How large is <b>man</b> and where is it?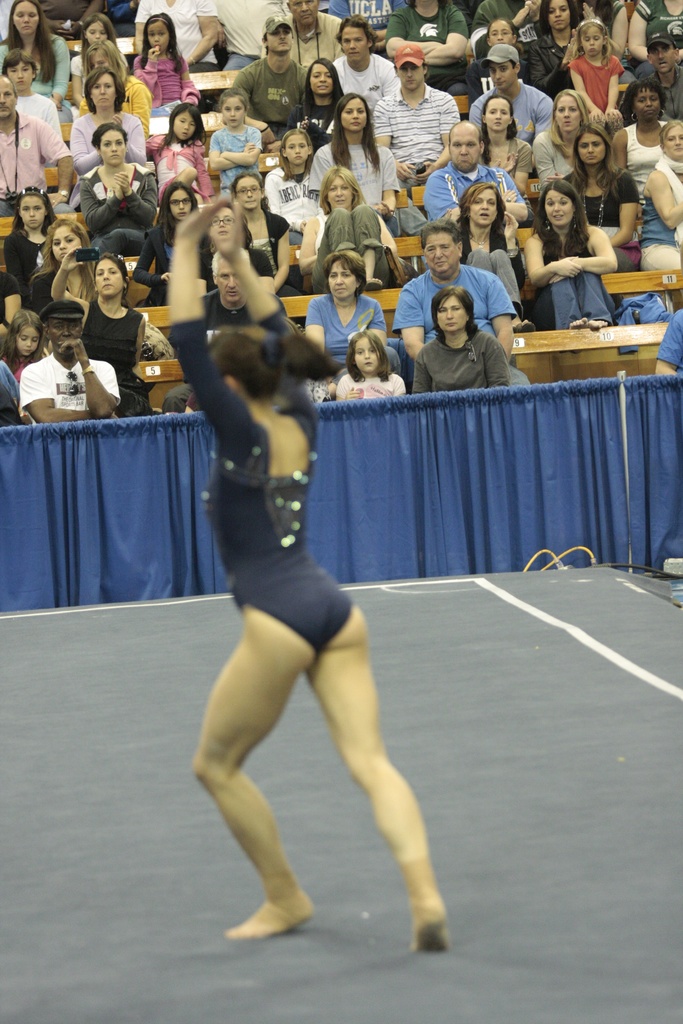
Bounding box: {"x1": 279, "y1": 0, "x2": 337, "y2": 65}.
